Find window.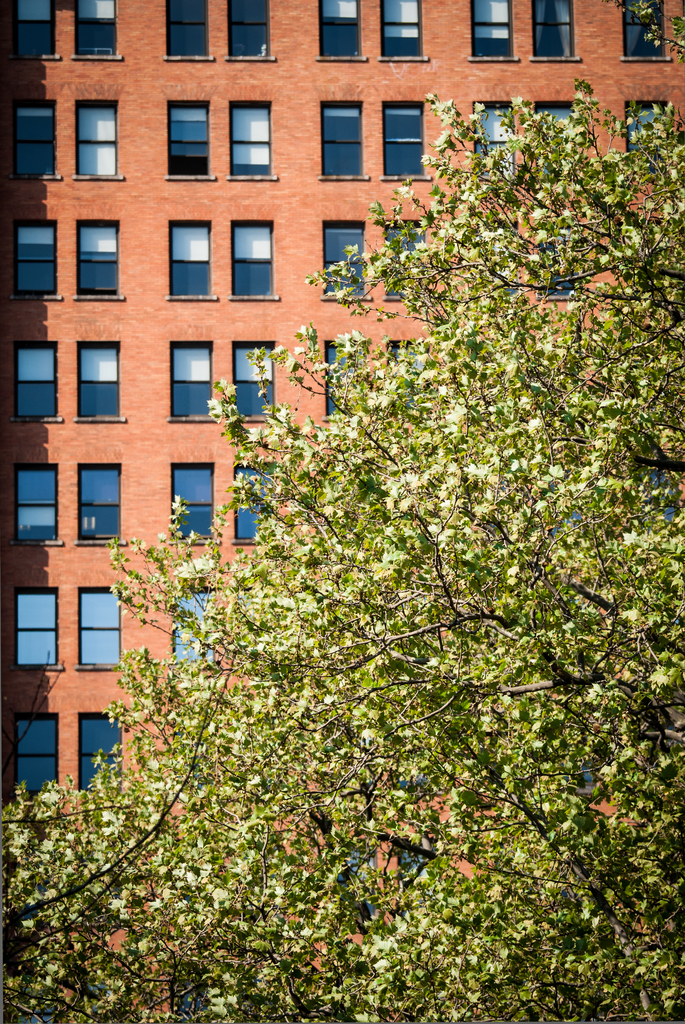
BBox(72, 99, 122, 180).
